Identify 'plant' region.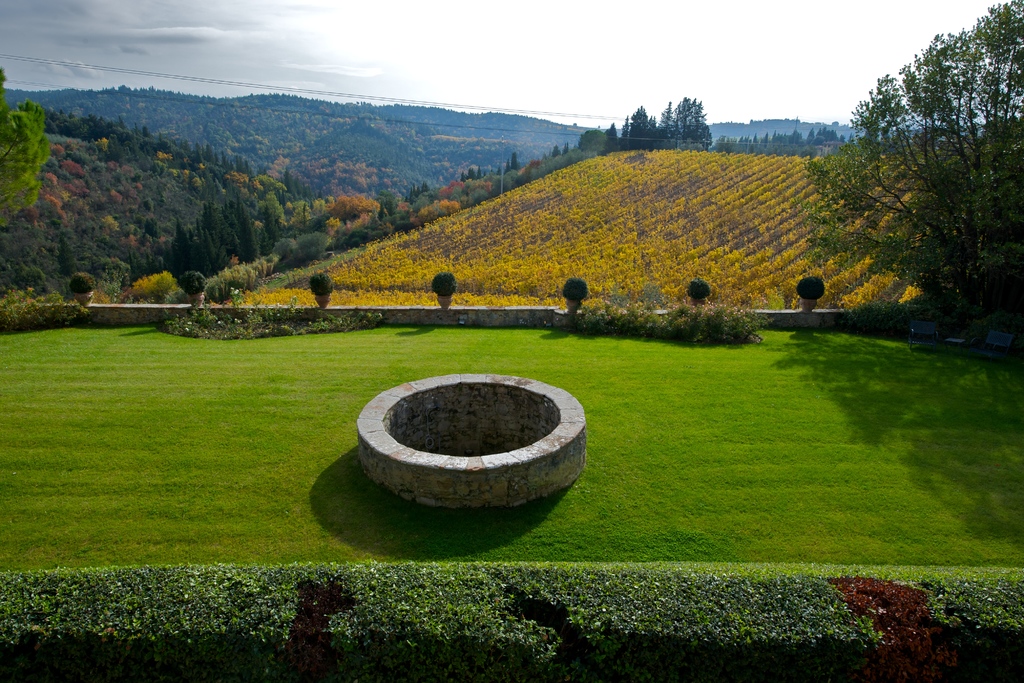
Region: detection(820, 561, 1010, 680).
